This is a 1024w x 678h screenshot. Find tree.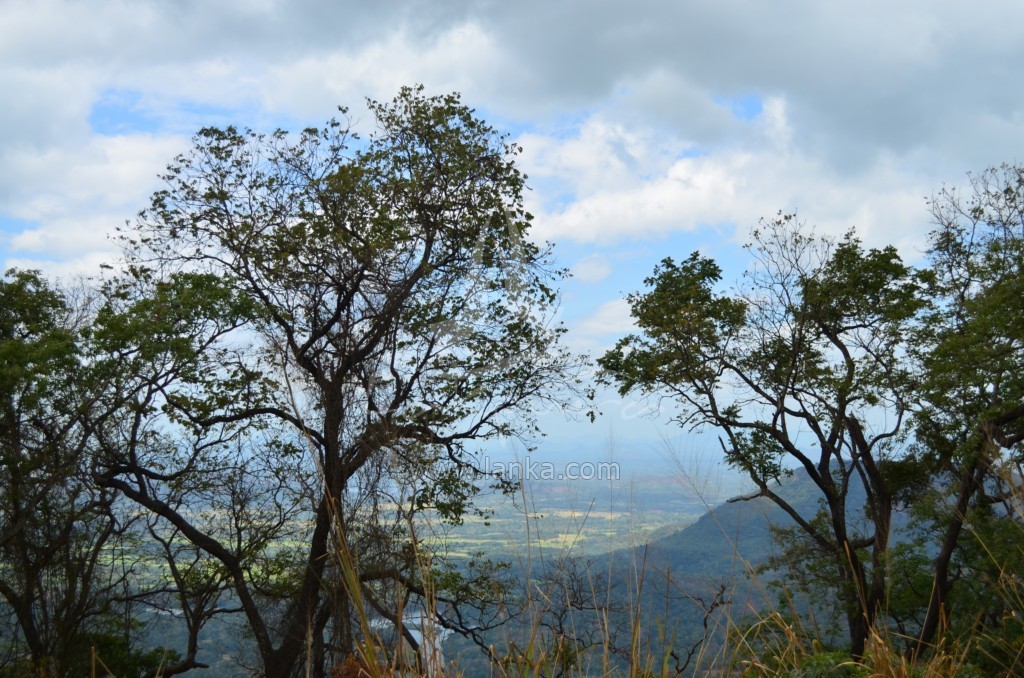
Bounding box: (x1=106, y1=83, x2=601, y2=677).
